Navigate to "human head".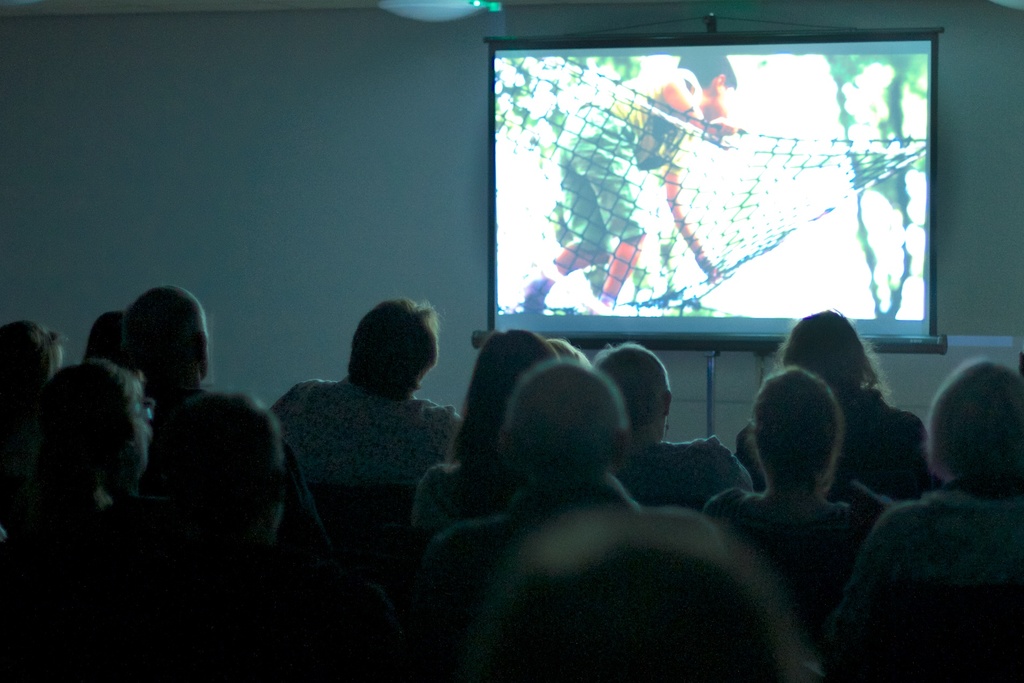
Navigation target: Rect(0, 315, 65, 404).
